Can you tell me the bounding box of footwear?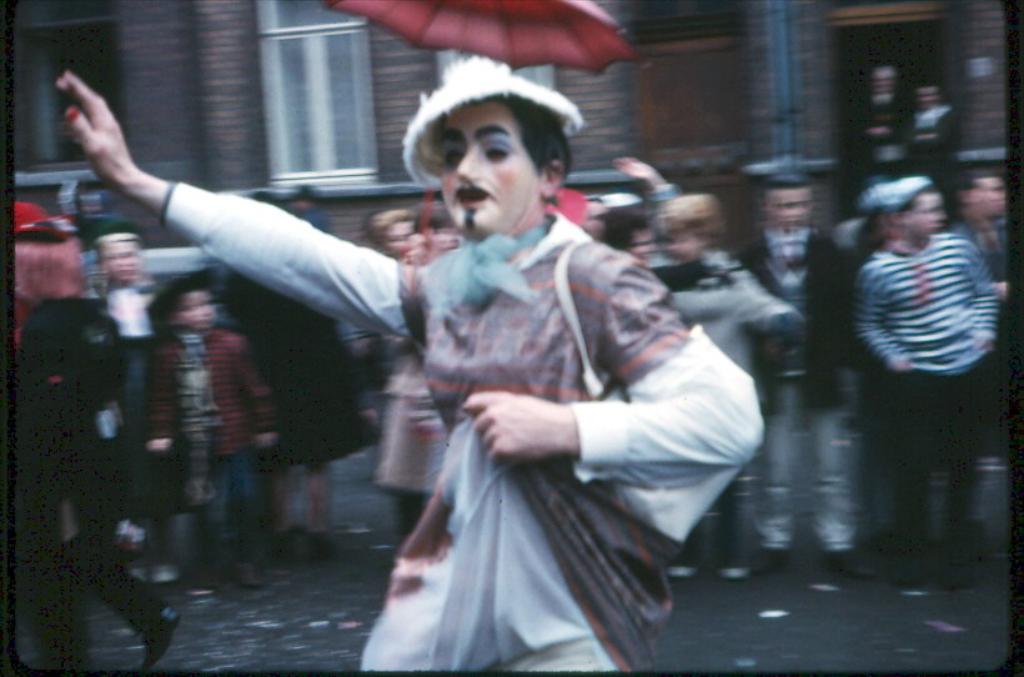
crop(751, 543, 784, 575).
